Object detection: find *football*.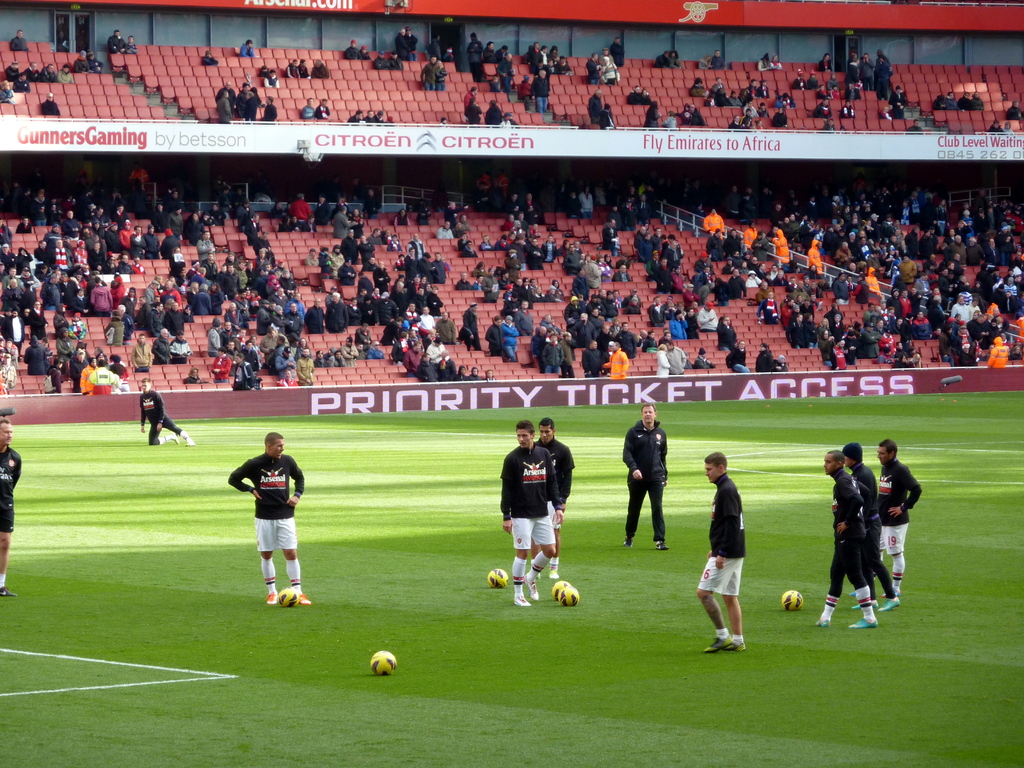
[276,584,299,610].
